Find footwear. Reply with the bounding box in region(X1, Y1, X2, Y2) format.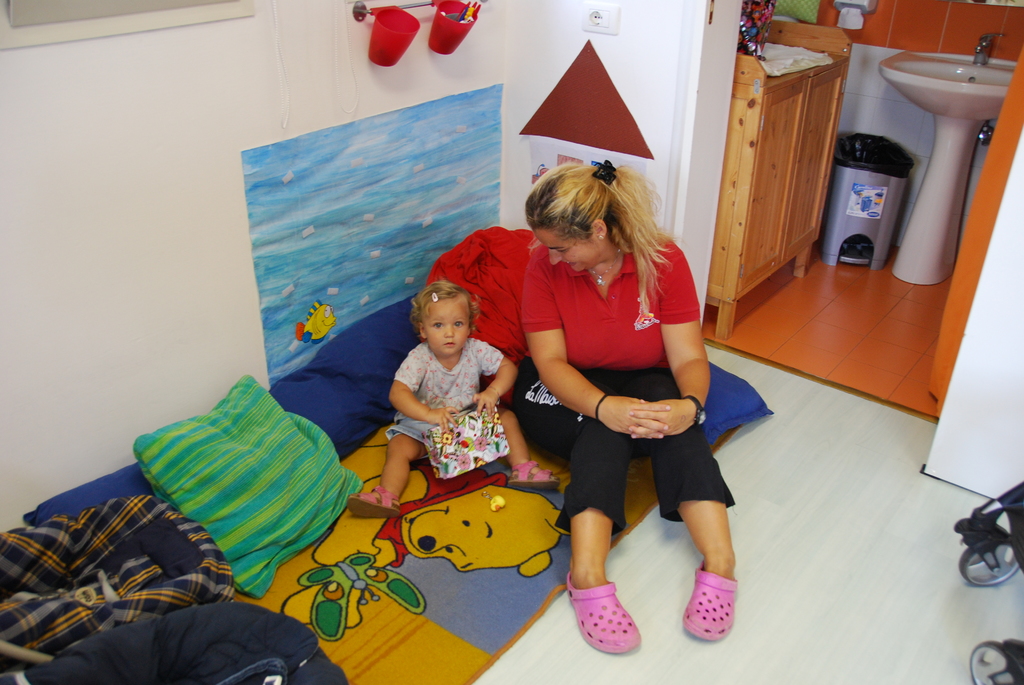
region(566, 571, 643, 650).
